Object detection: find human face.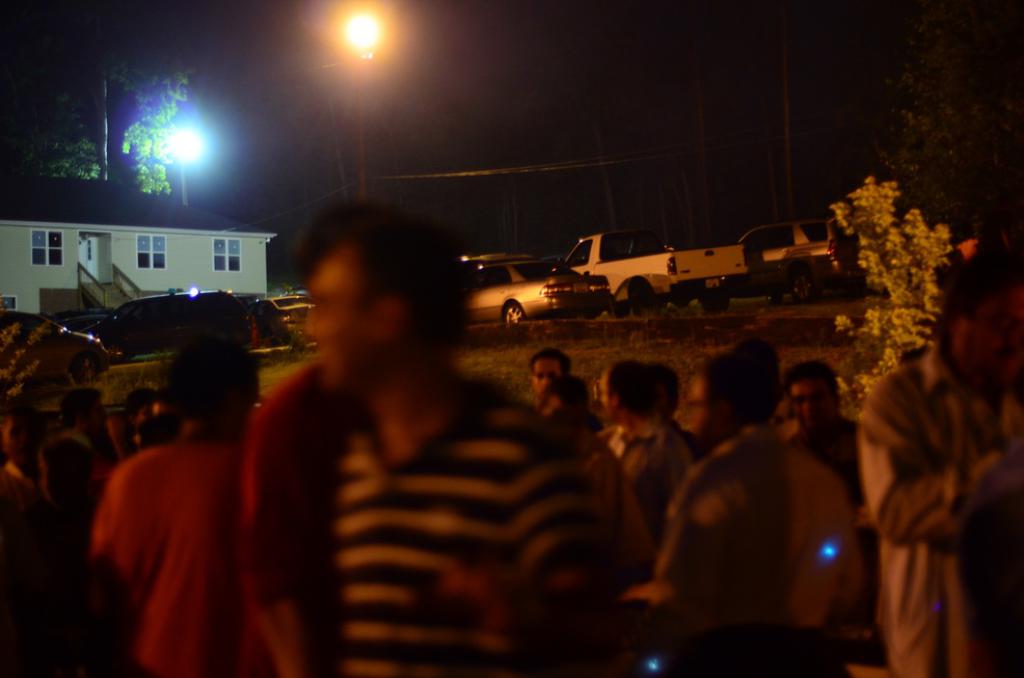
l=782, t=370, r=839, b=430.
